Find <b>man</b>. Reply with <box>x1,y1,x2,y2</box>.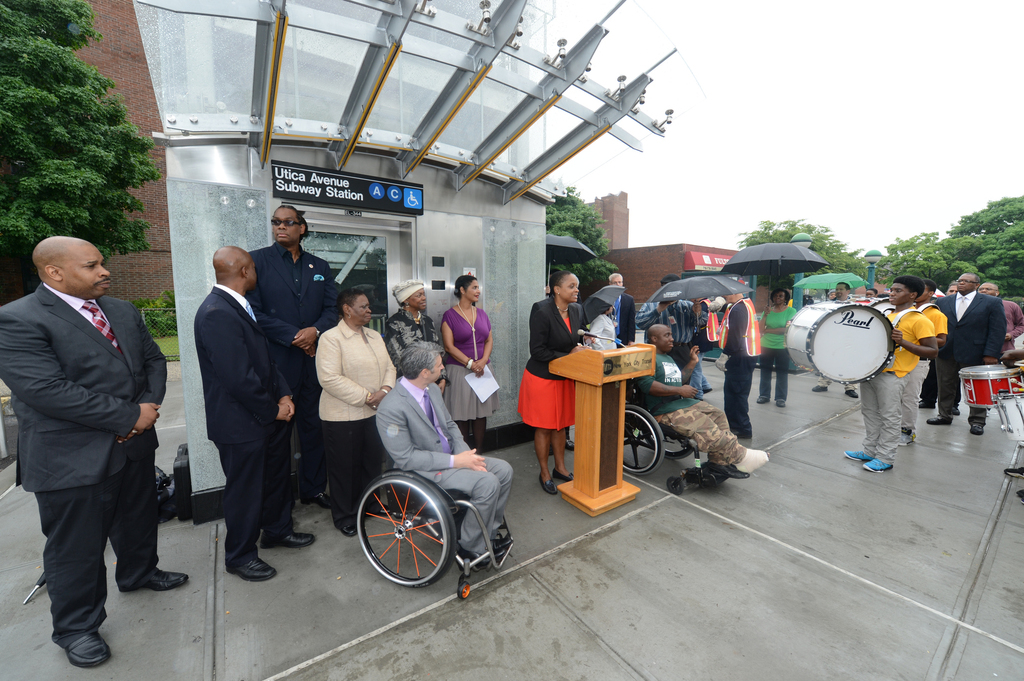
<box>382,340,514,566</box>.
